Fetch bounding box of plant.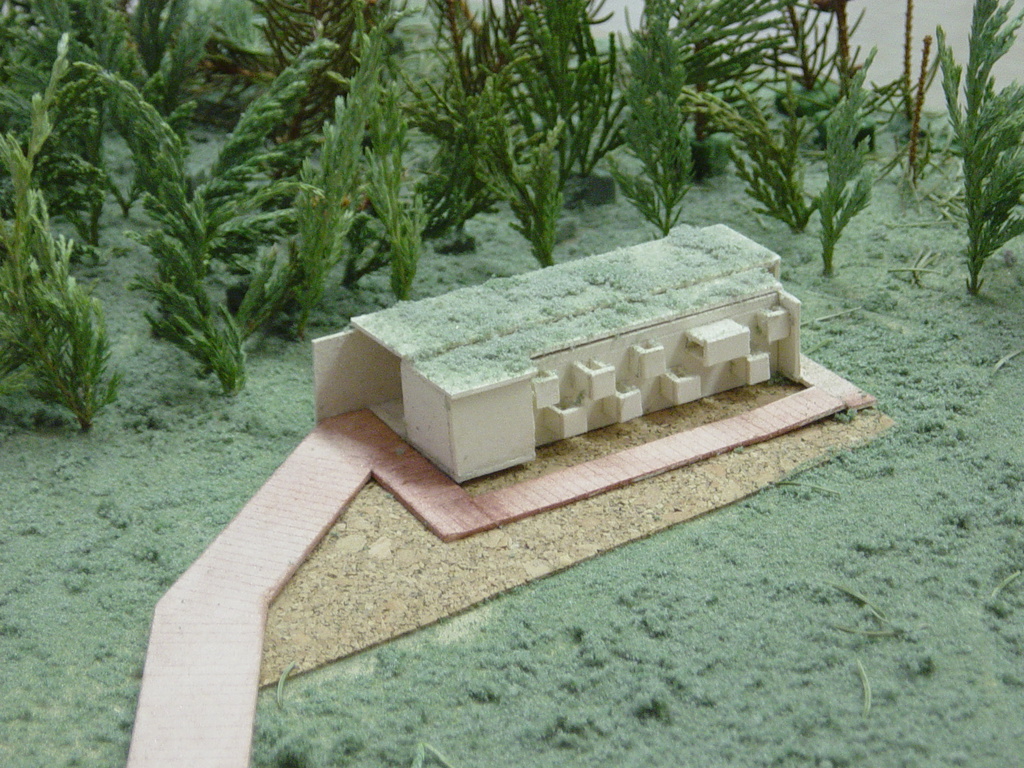
Bbox: 58/61/252/393.
